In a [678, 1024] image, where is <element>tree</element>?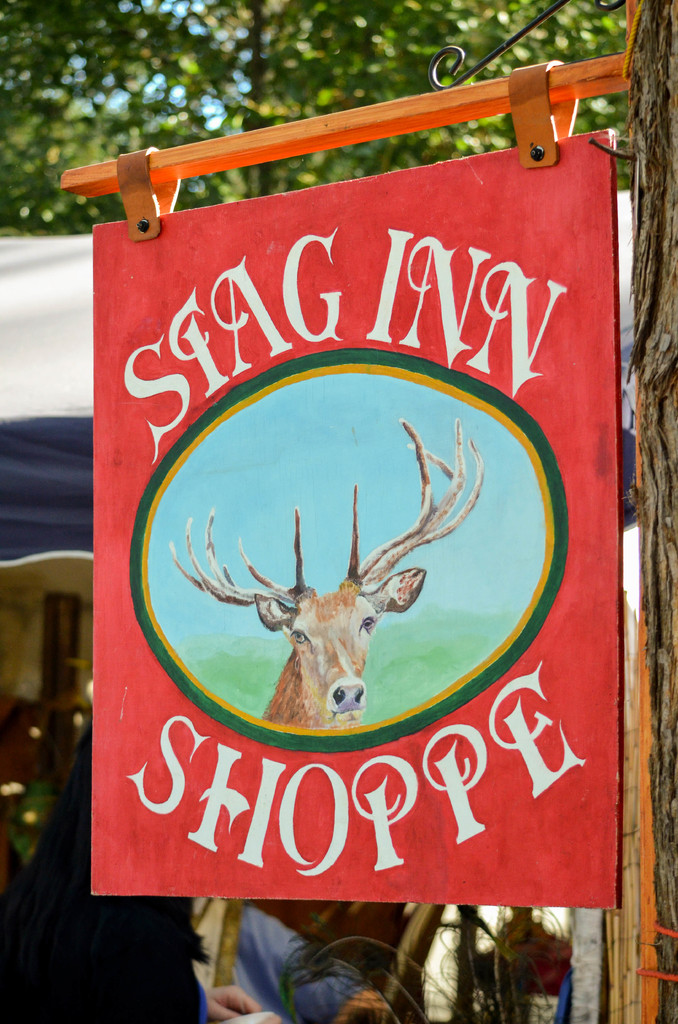
bbox=(622, 0, 677, 1023).
